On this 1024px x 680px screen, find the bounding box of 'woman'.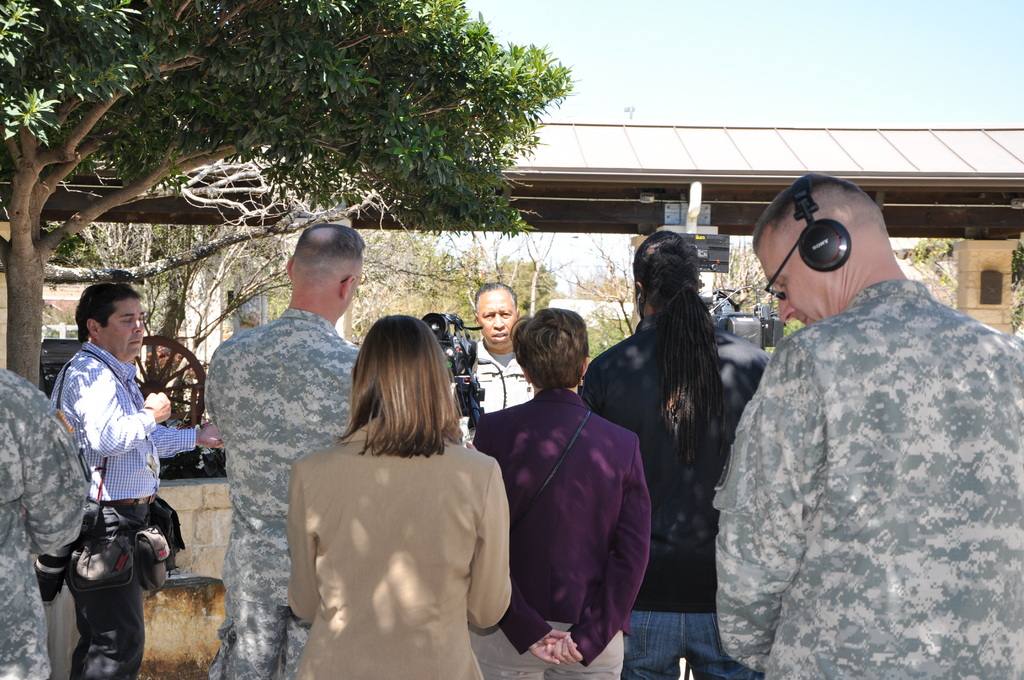
Bounding box: l=276, t=303, r=514, b=679.
